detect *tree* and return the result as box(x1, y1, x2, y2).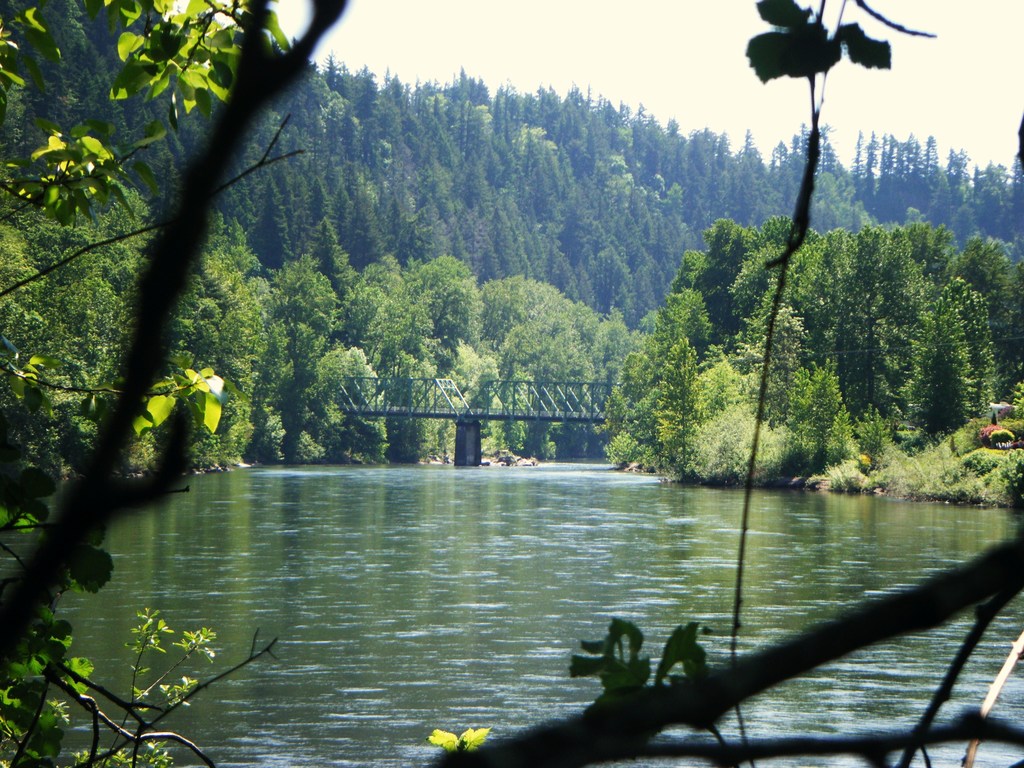
box(898, 282, 978, 442).
